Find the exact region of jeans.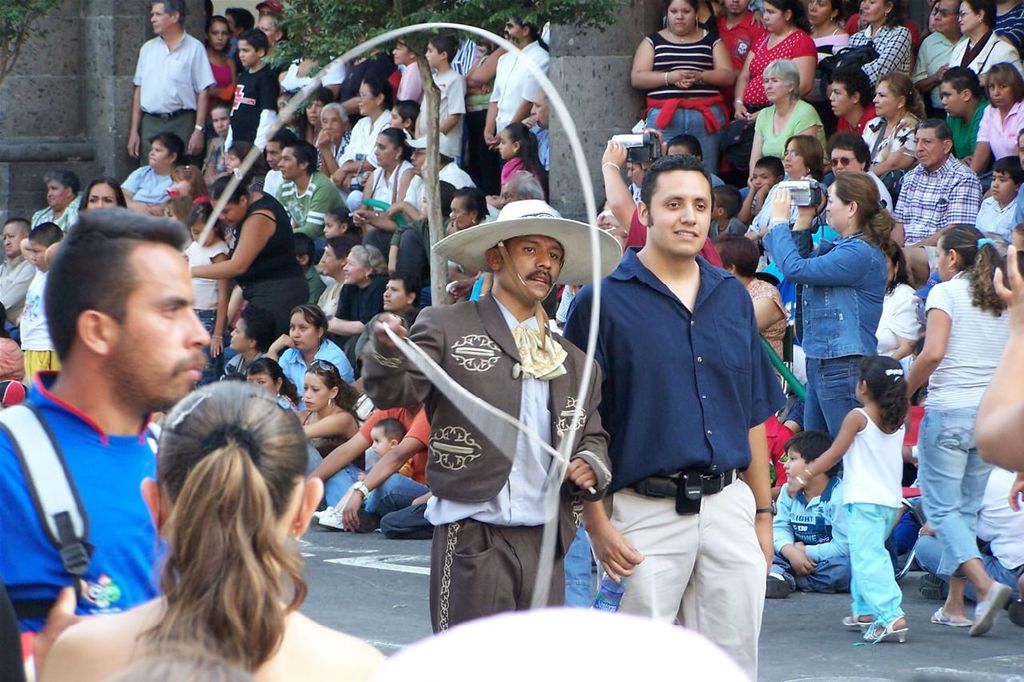
Exact region: <region>323, 461, 441, 510</region>.
